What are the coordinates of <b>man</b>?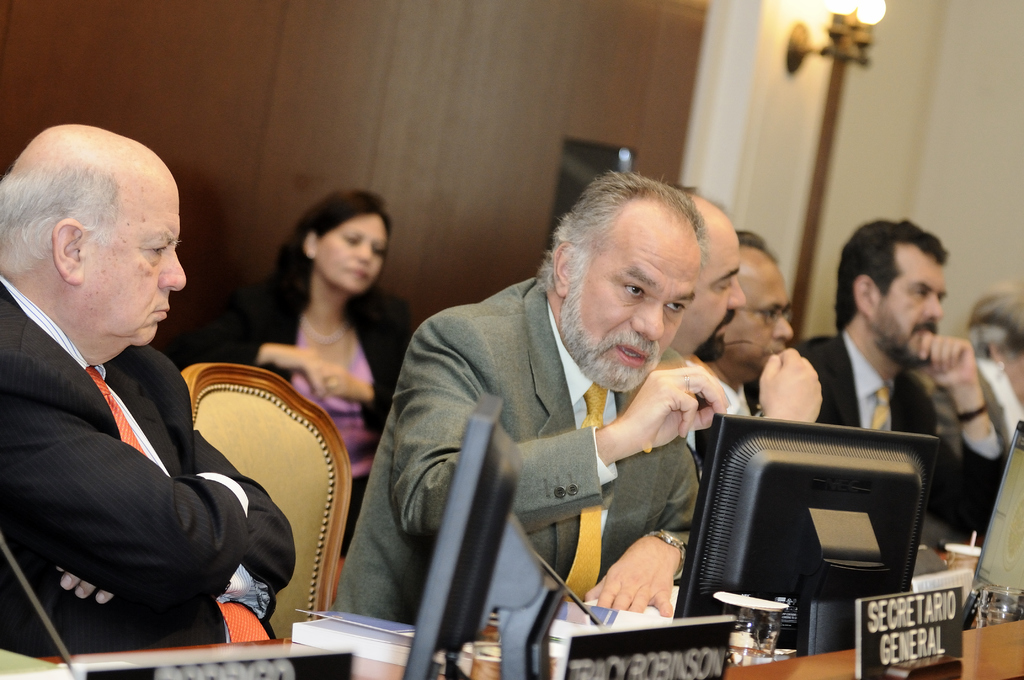
<box>701,231,795,415</box>.
